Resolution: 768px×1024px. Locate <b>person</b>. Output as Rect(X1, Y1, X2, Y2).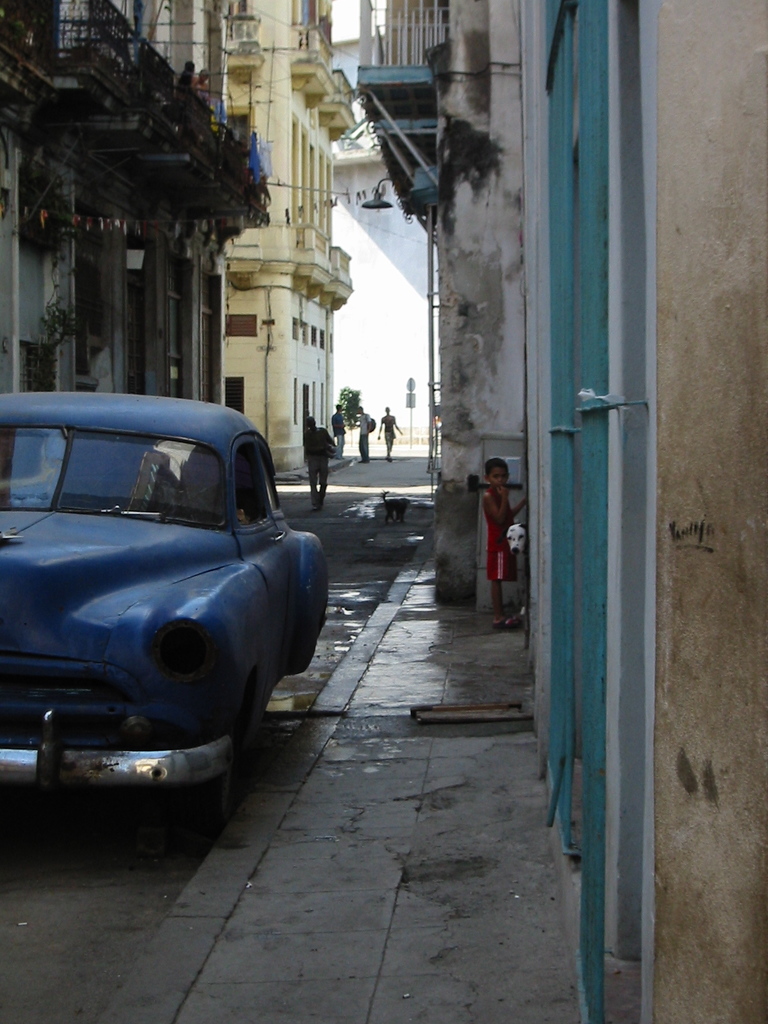
Rect(331, 399, 347, 457).
